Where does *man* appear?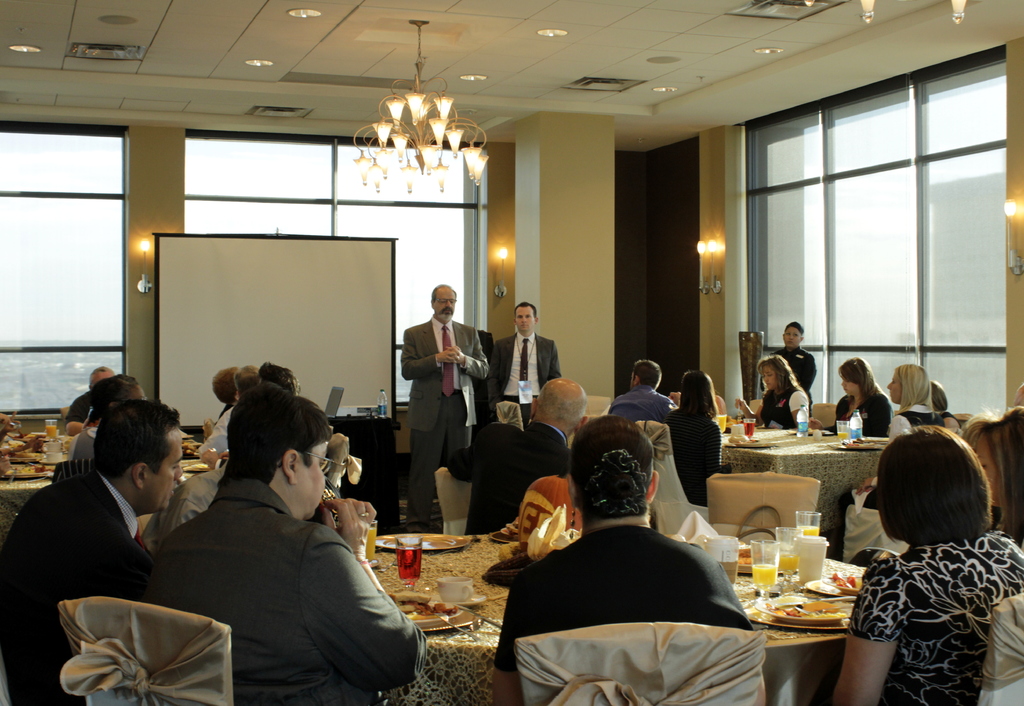
Appears at pyautogui.locateOnScreen(0, 390, 180, 705).
